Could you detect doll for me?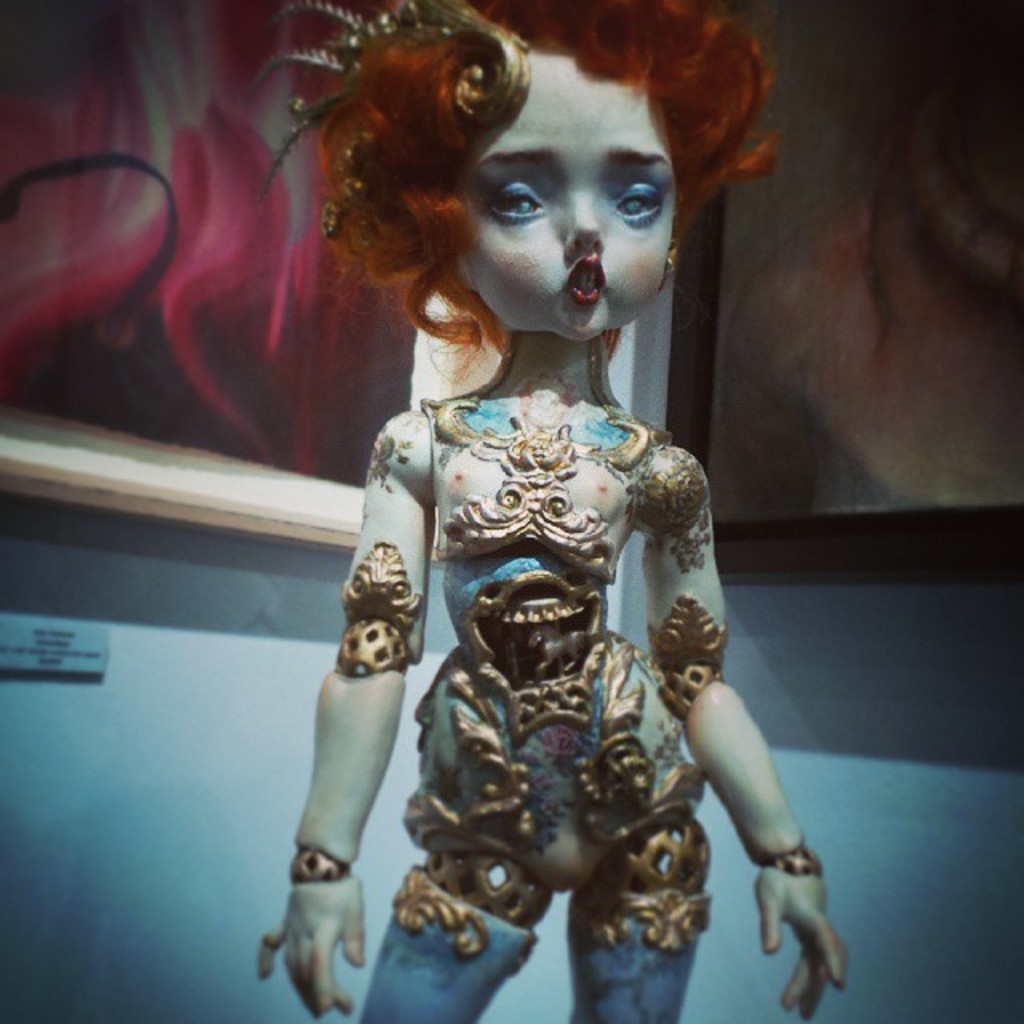
Detection result: (256,13,765,762).
